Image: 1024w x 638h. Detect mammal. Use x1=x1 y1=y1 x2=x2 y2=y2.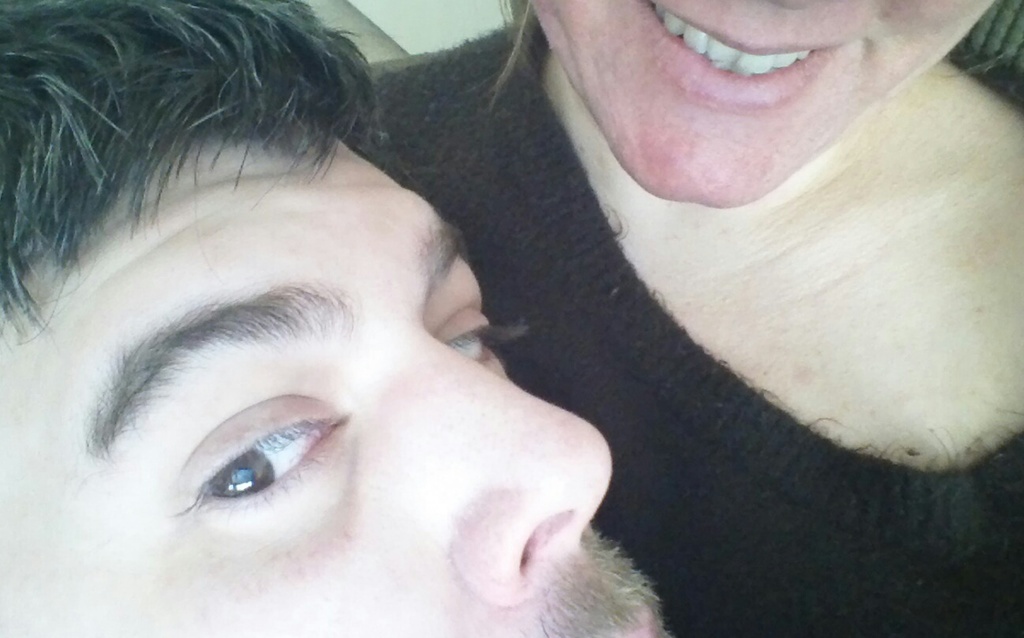
x1=346 y1=0 x2=1023 y2=637.
